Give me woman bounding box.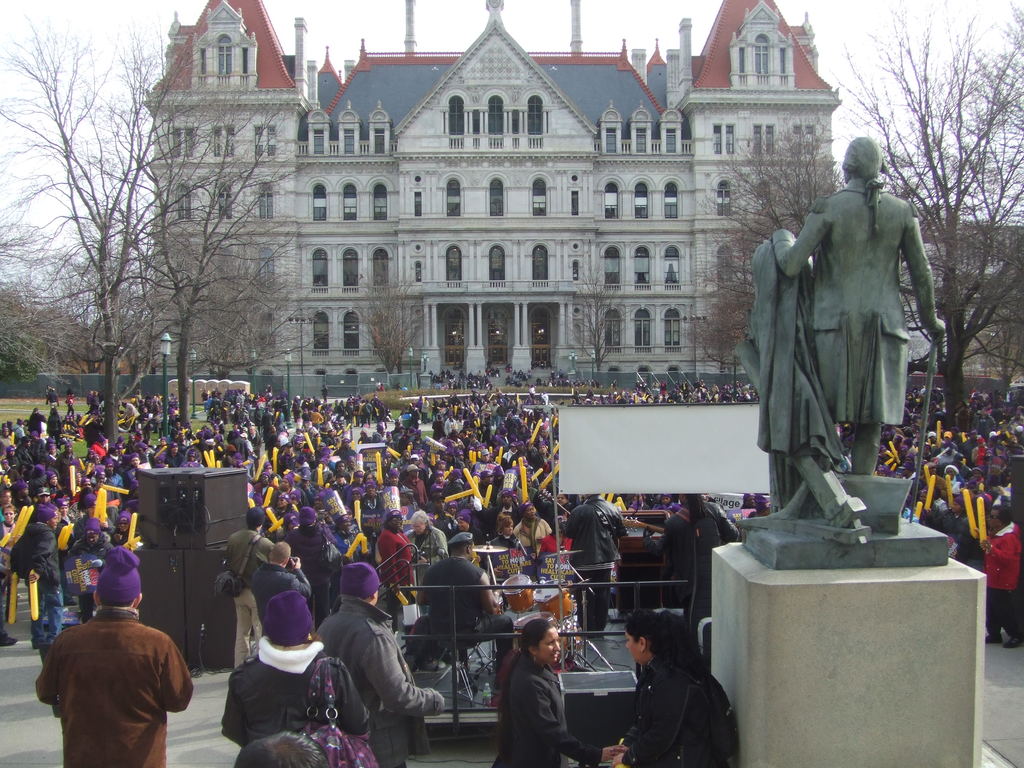
493/615/628/767.
